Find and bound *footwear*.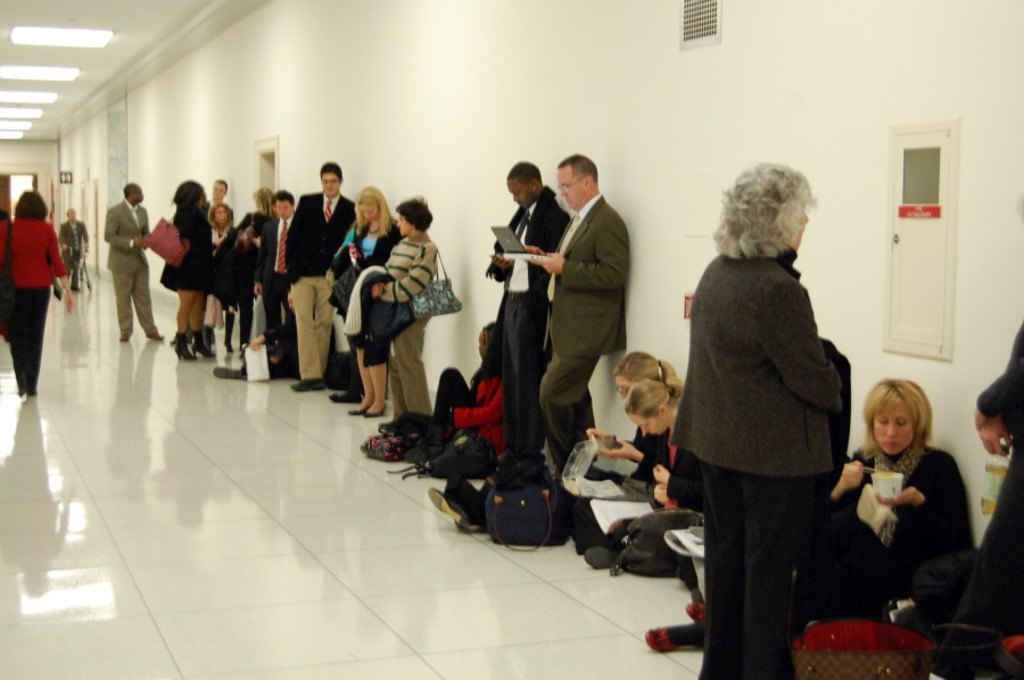
Bound: [288, 375, 328, 393].
